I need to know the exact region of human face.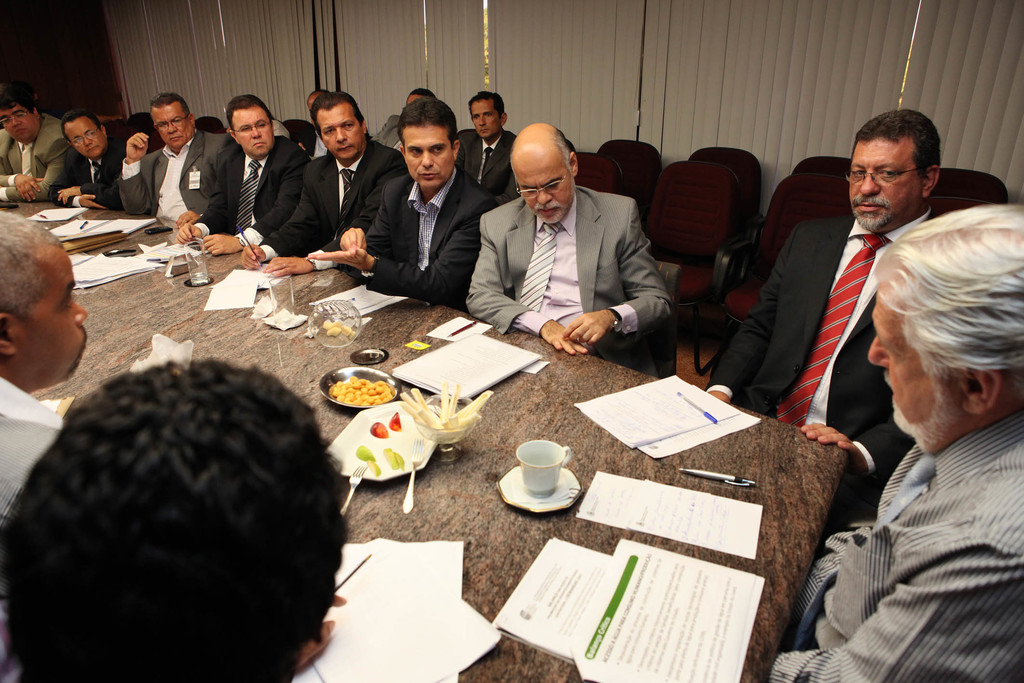
Region: crop(3, 101, 36, 142).
